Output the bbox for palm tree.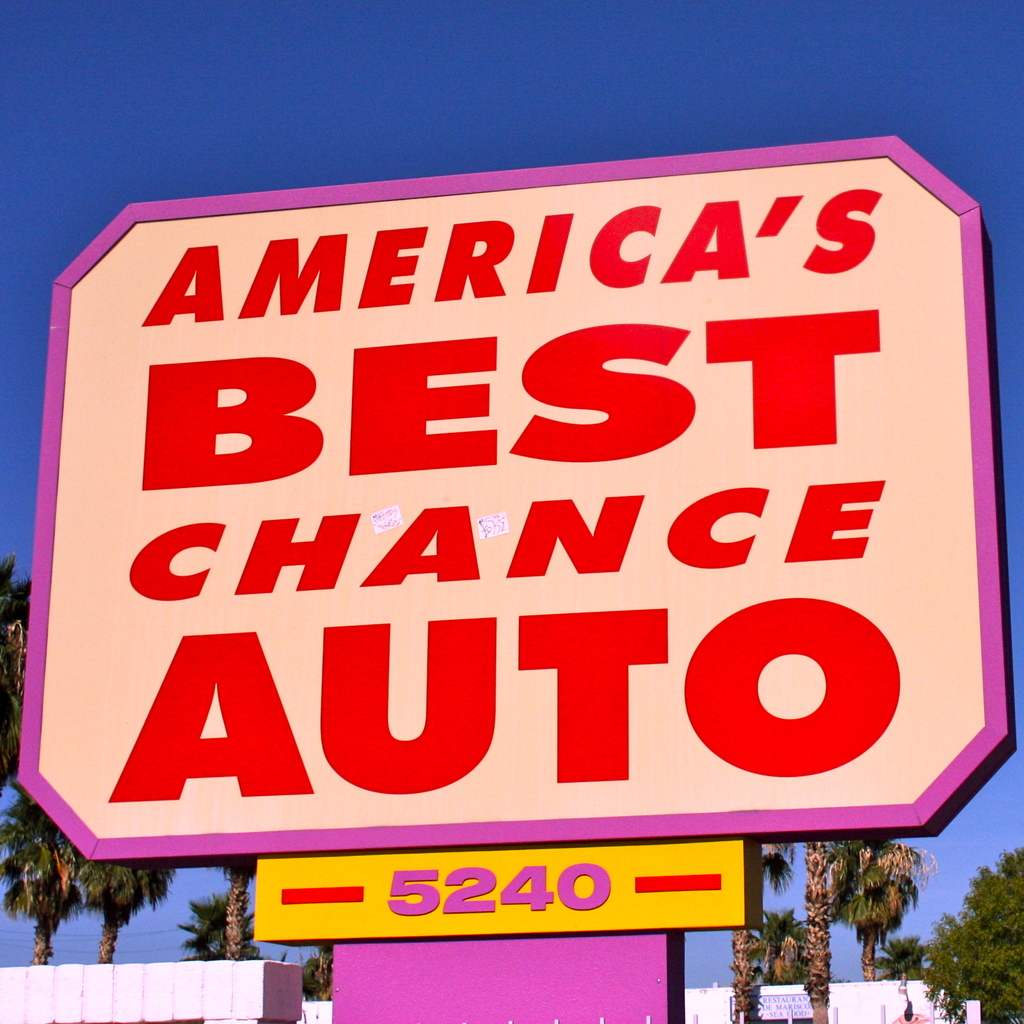
(x1=824, y1=836, x2=928, y2=976).
